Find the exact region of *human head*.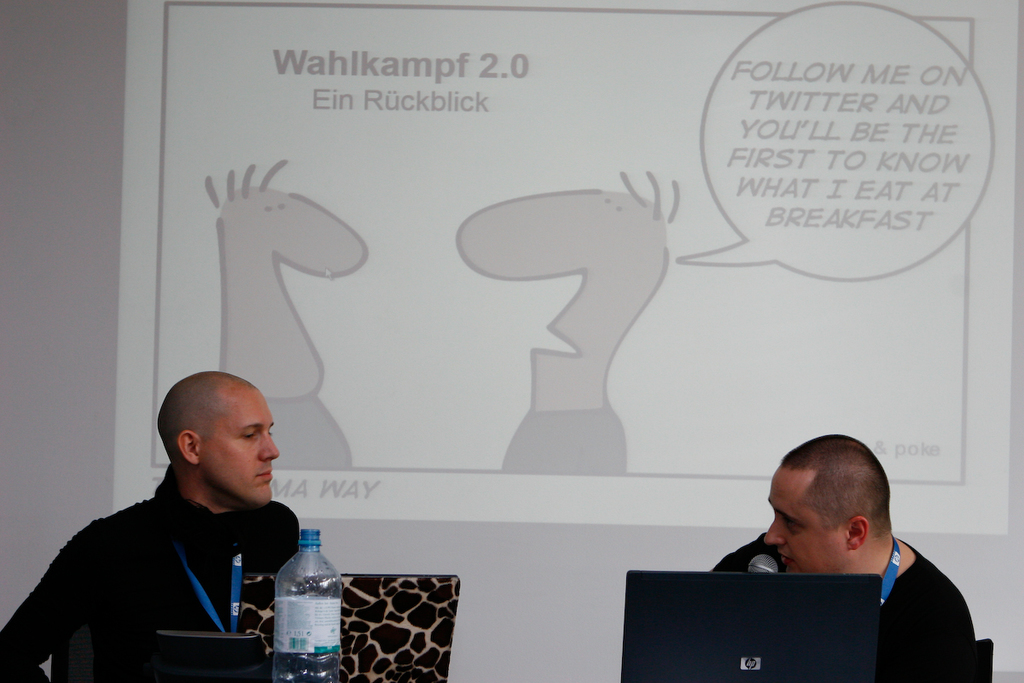
Exact region: [153, 367, 277, 508].
